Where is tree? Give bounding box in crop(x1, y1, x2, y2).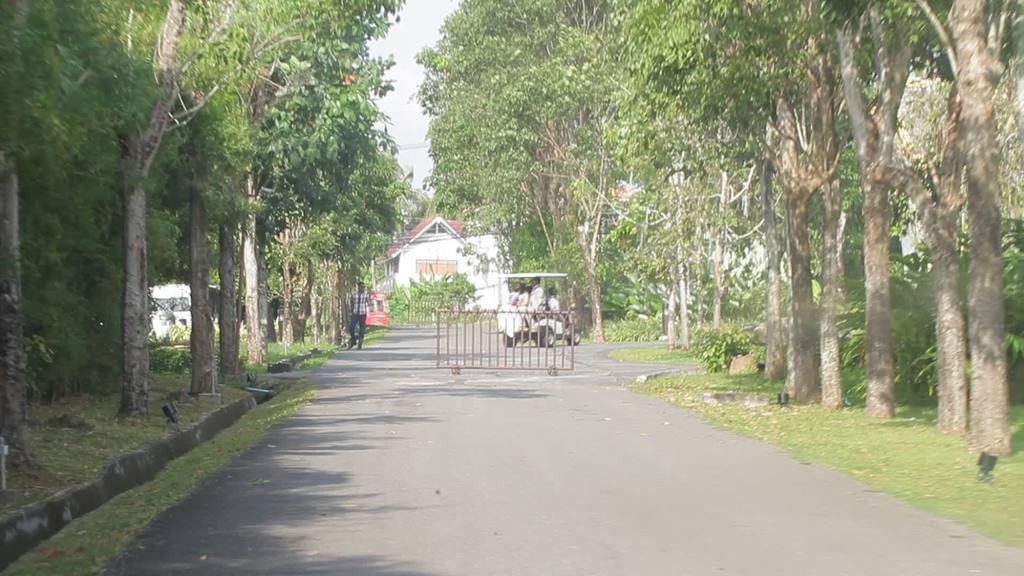
crop(620, 0, 763, 342).
